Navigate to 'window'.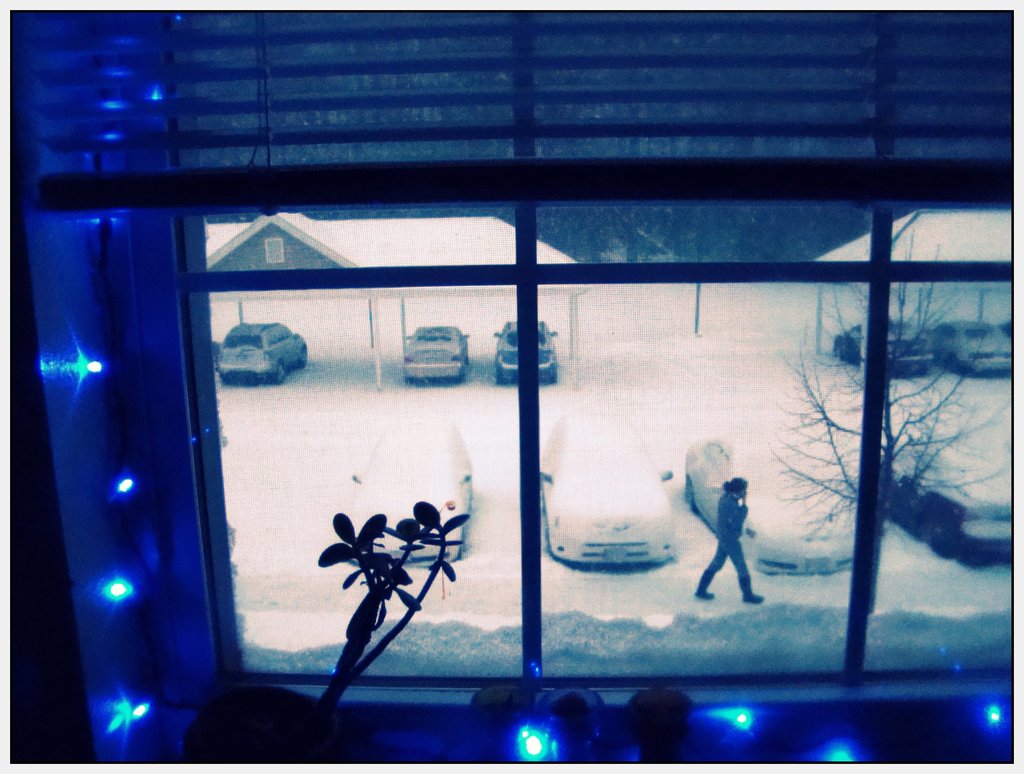
Navigation target: pyautogui.locateOnScreen(181, 149, 1019, 702).
